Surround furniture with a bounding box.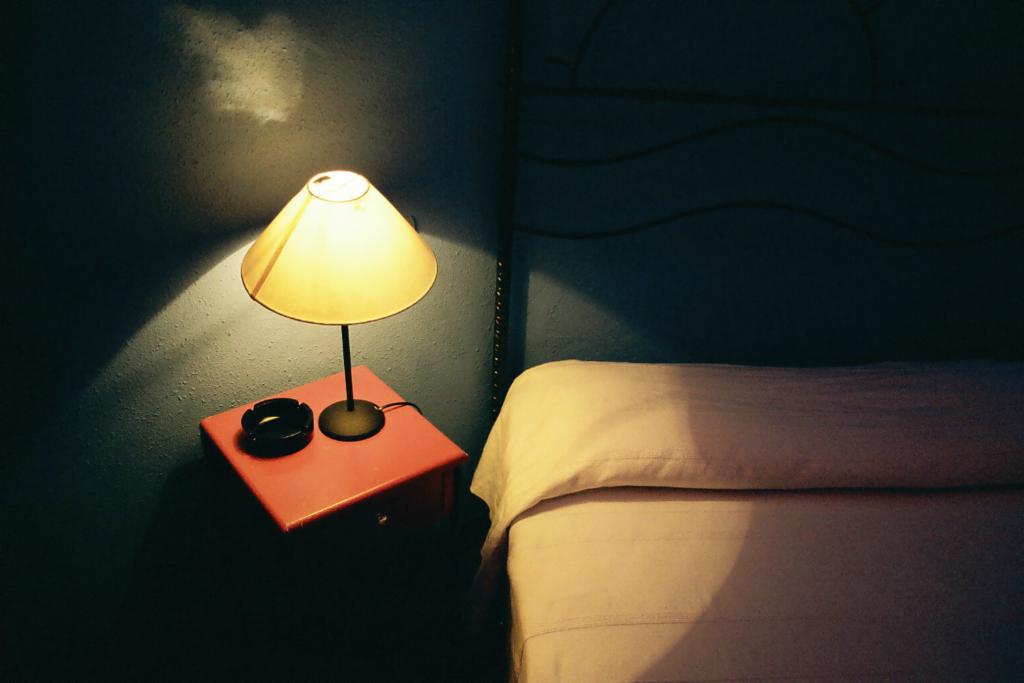
(x1=200, y1=364, x2=467, y2=538).
